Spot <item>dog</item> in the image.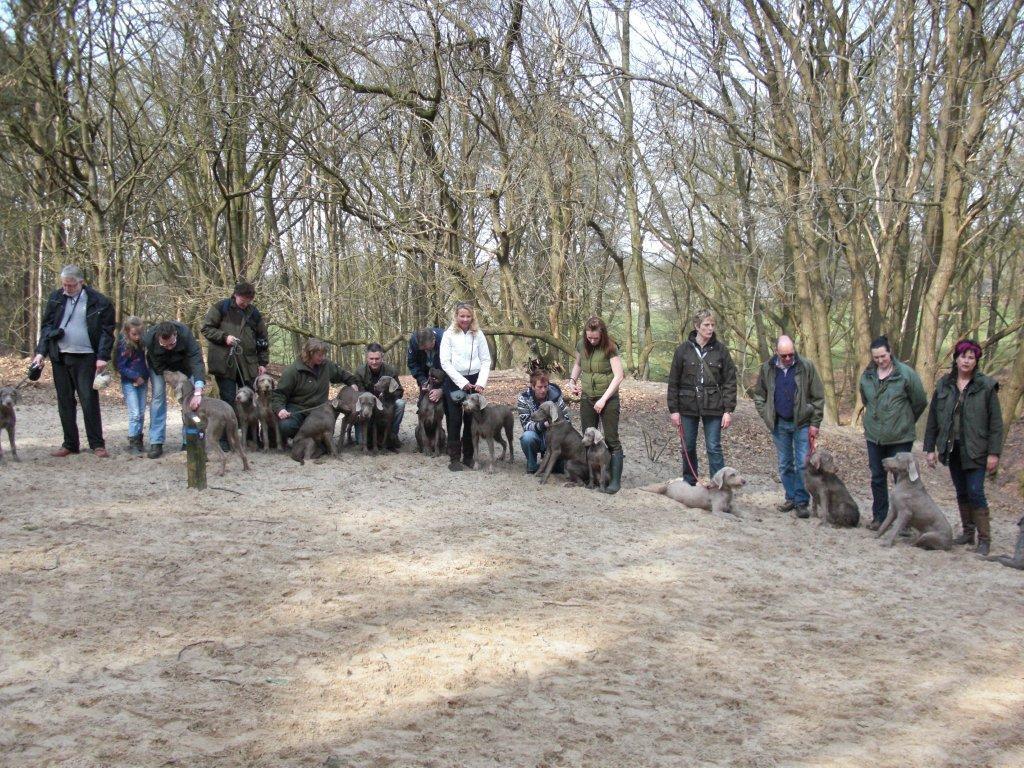
<item>dog</item> found at Rect(413, 368, 447, 457).
